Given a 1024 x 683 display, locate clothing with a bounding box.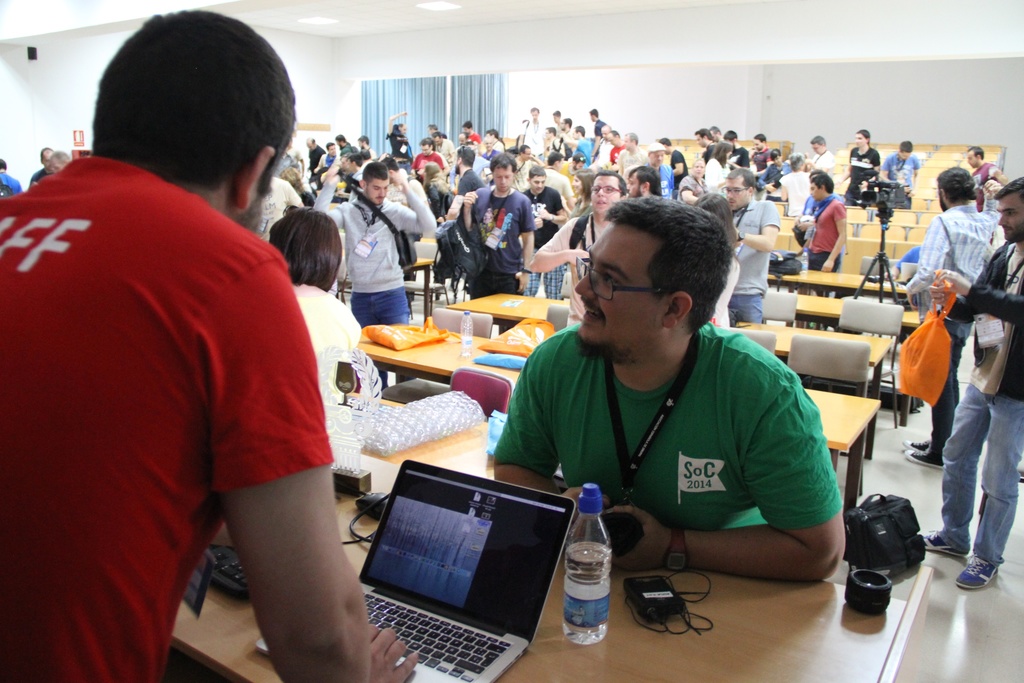
Located: crop(815, 145, 842, 185).
